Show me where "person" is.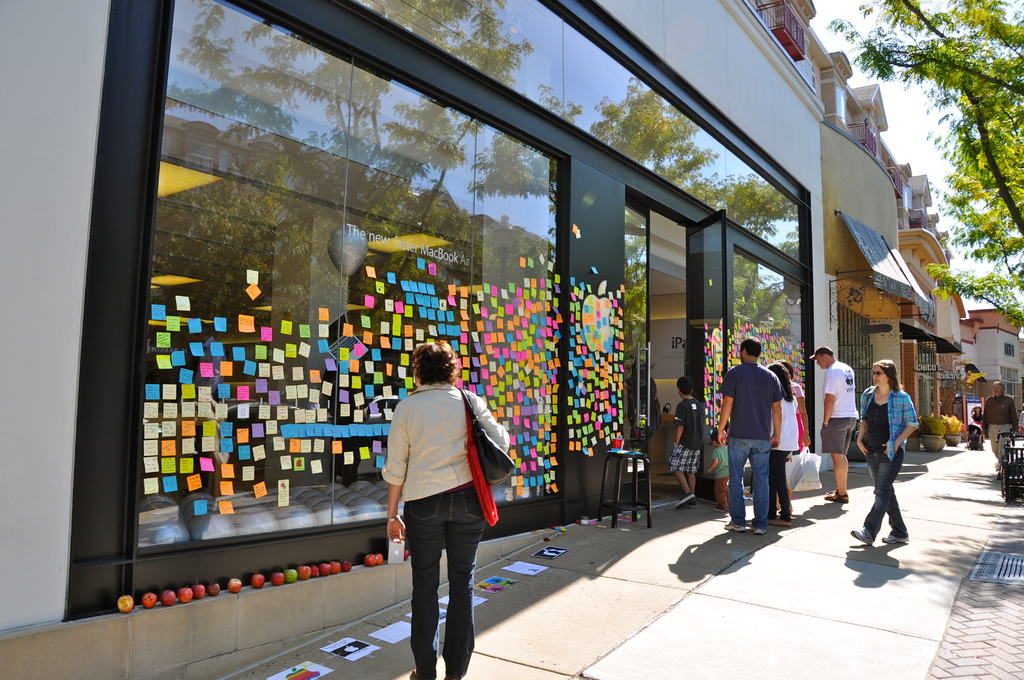
"person" is at [left=711, top=336, right=779, bottom=534].
